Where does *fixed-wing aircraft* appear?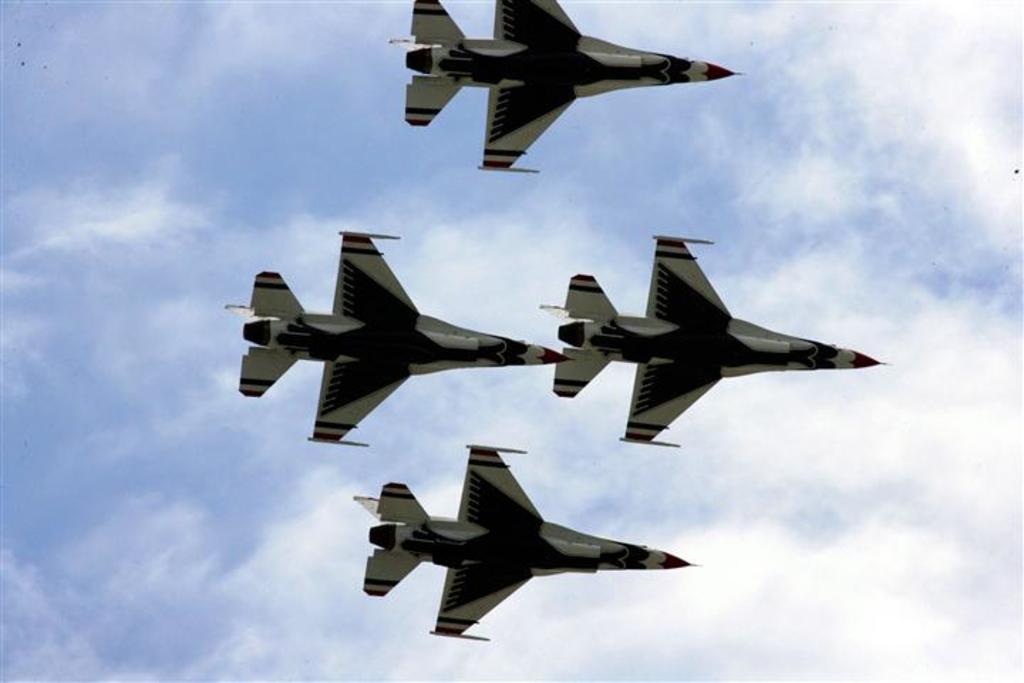
Appears at 350, 438, 700, 643.
